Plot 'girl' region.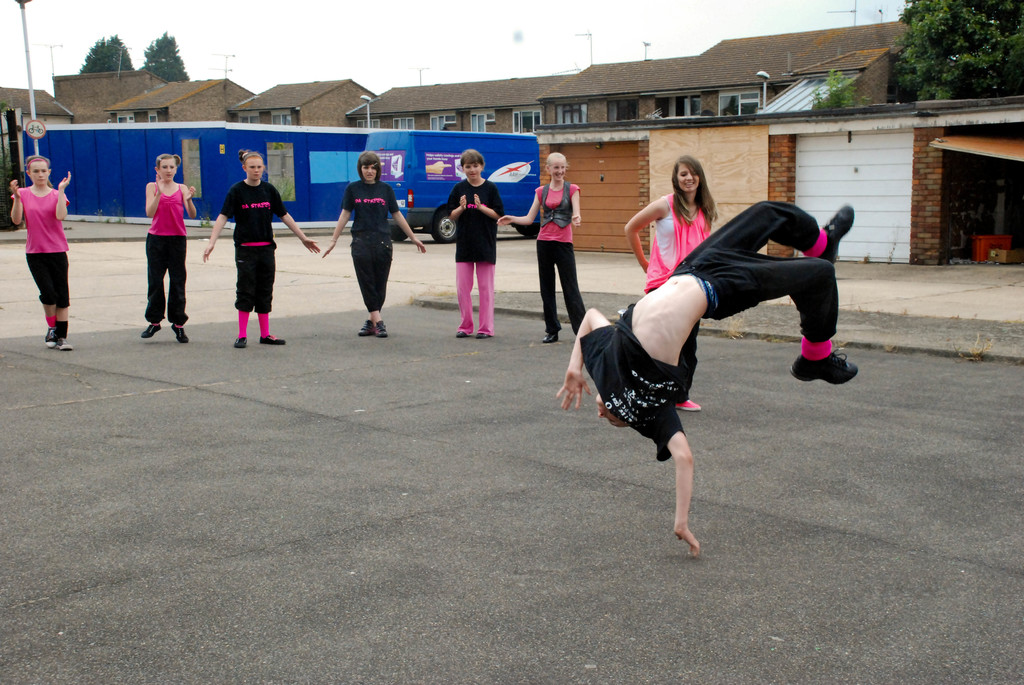
Plotted at 323:153:420:334.
